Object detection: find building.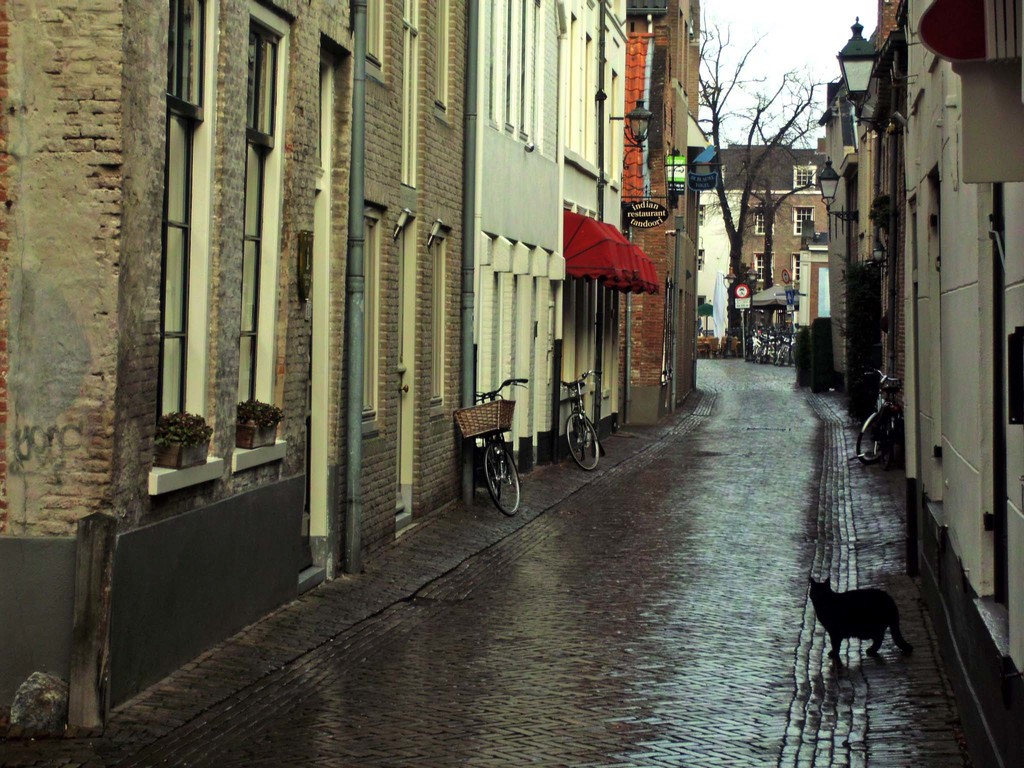
627,0,703,428.
